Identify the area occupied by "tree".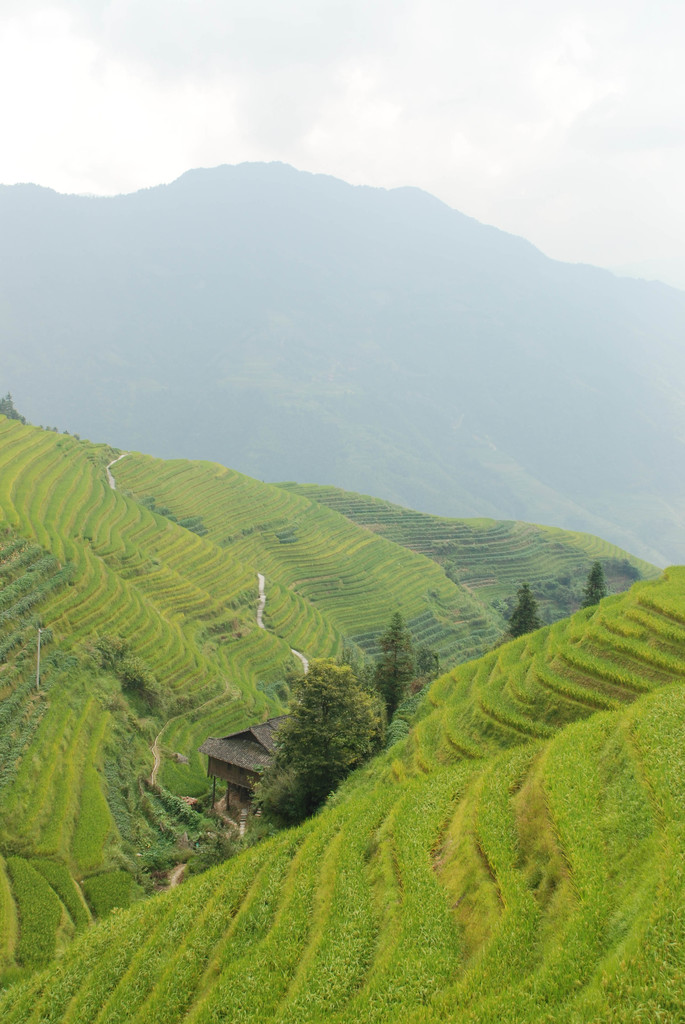
Area: left=508, top=586, right=547, bottom=634.
